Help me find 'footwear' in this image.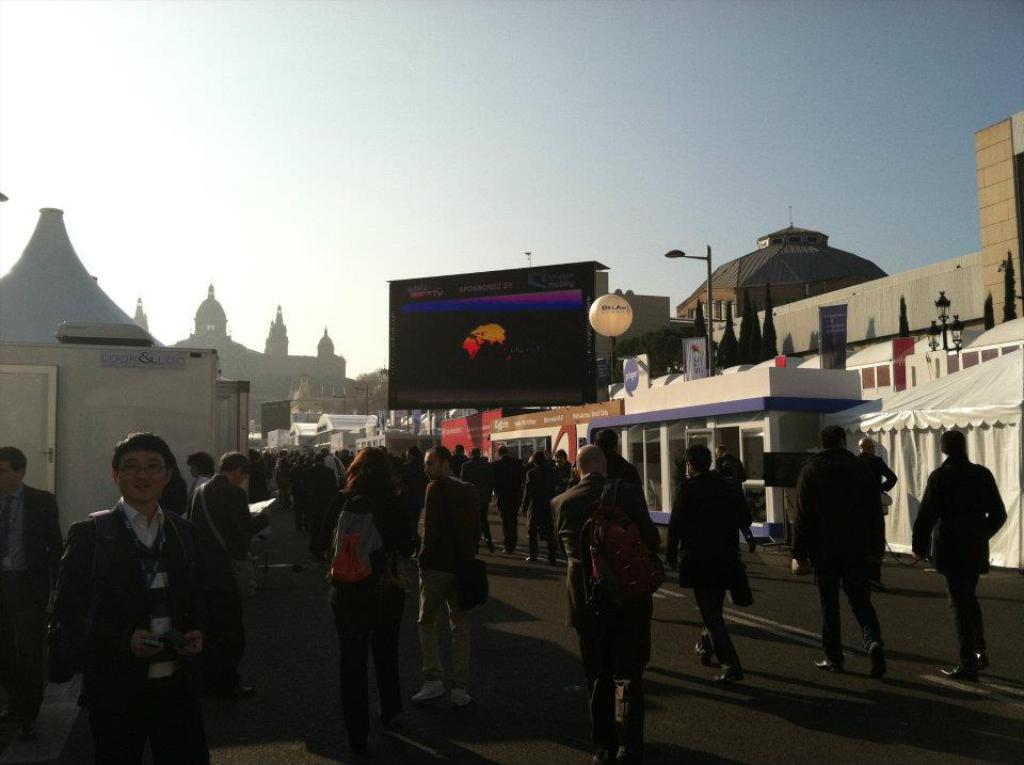
Found it: region(526, 552, 541, 562).
